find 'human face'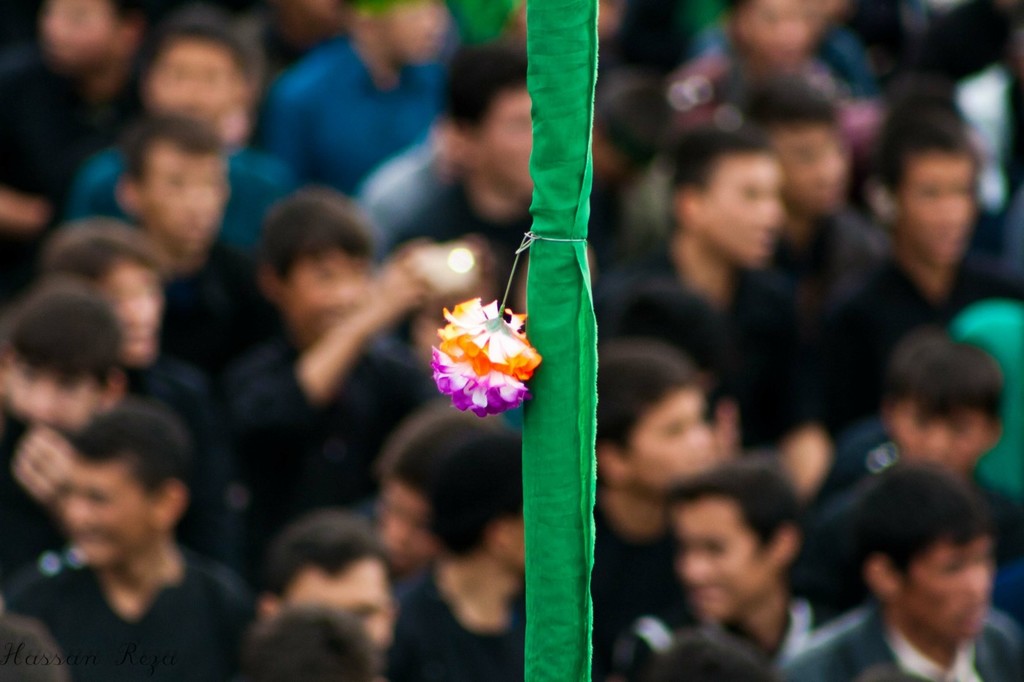
(x1=147, y1=39, x2=239, y2=118)
